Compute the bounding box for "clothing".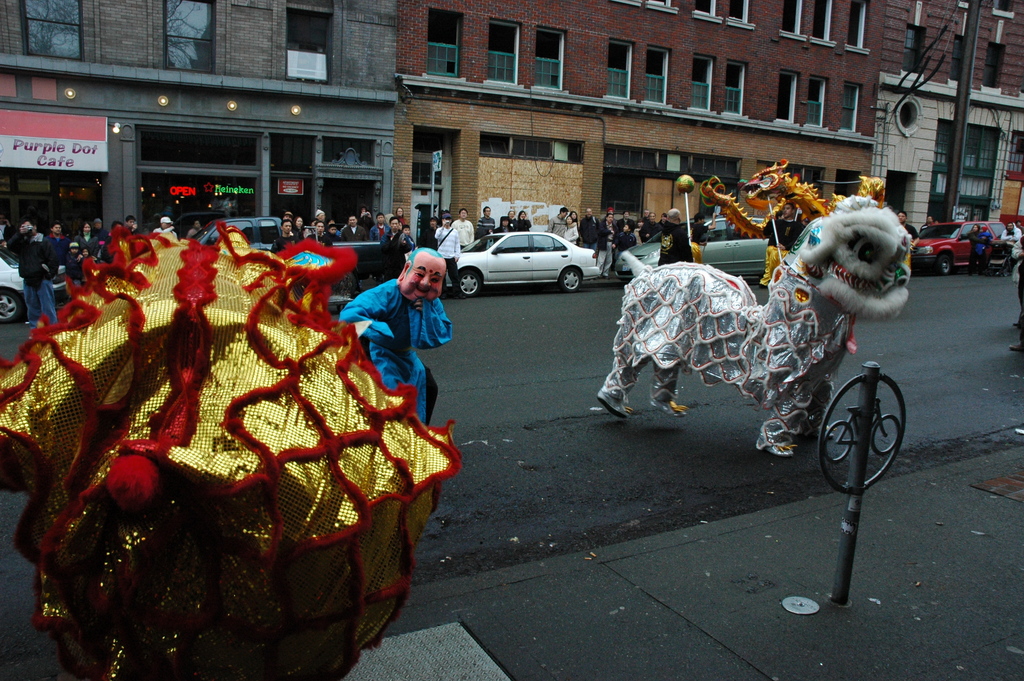
pyautogui.locateOnScreen(1004, 226, 1023, 246).
